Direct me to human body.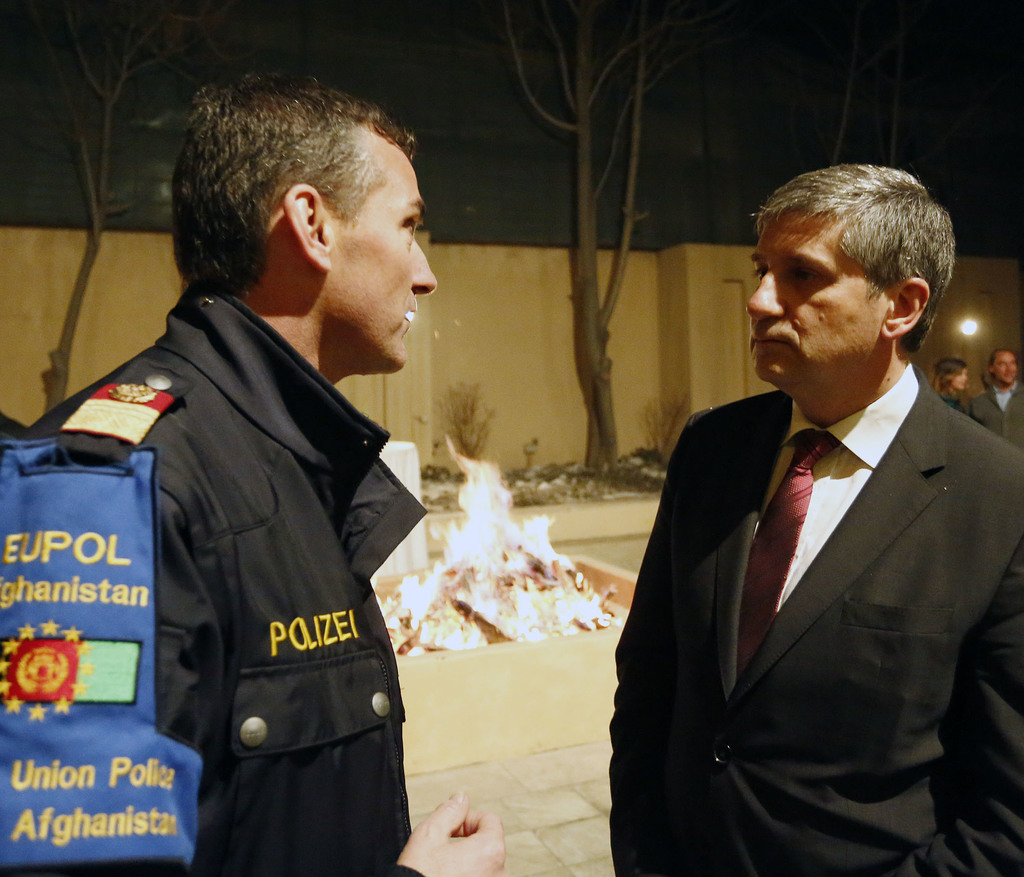
Direction: {"x1": 14, "y1": 66, "x2": 507, "y2": 876}.
